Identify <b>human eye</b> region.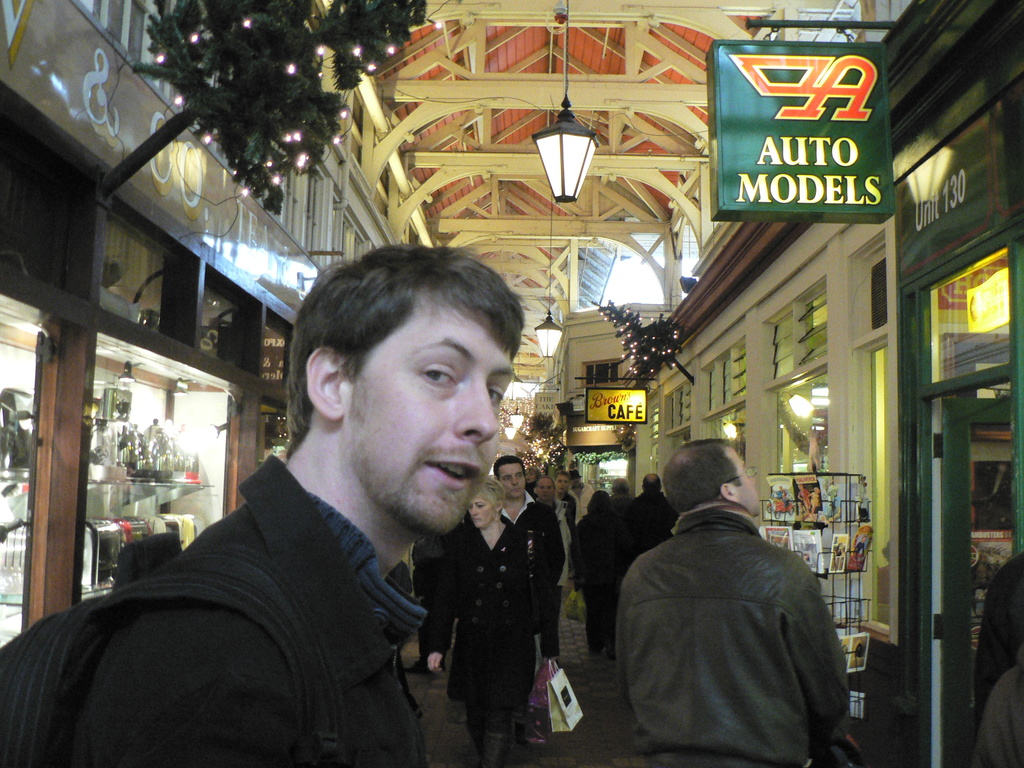
Region: [488,387,506,403].
